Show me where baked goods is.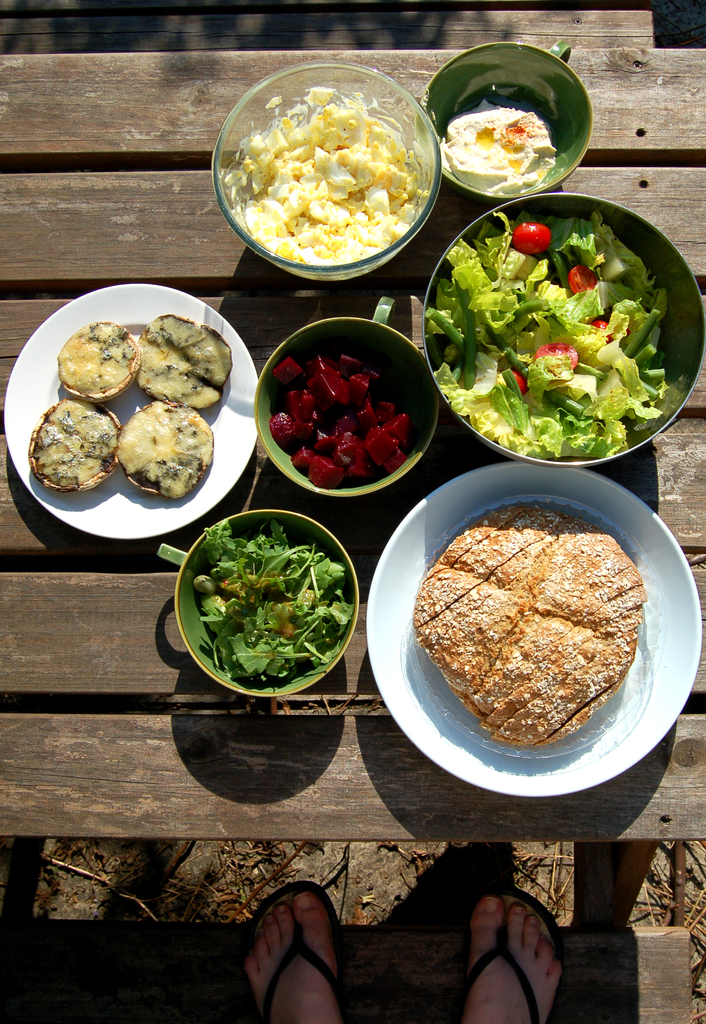
baked goods is at <bbox>113, 398, 217, 500</bbox>.
